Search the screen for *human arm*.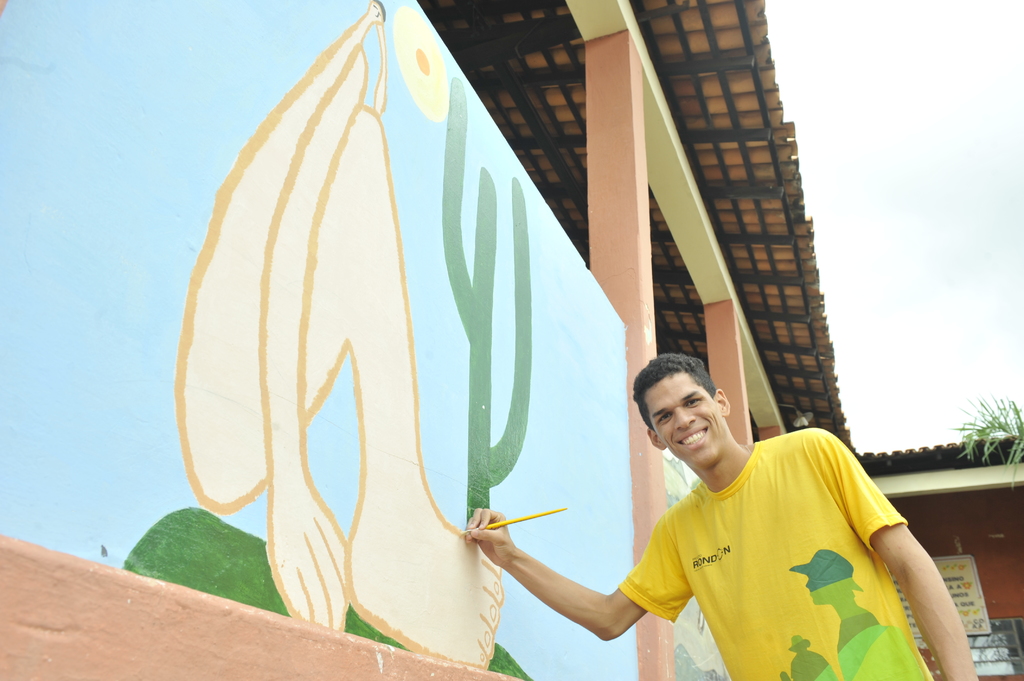
Found at crop(253, 47, 364, 634).
